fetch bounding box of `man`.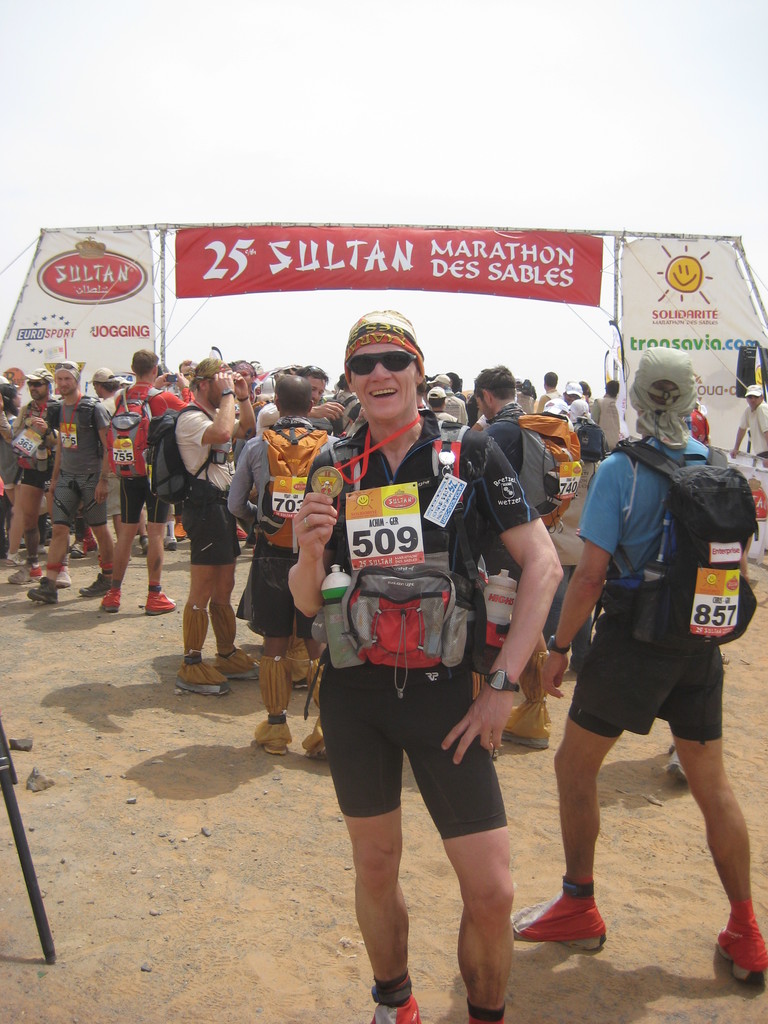
Bbox: {"left": 426, "top": 371, "right": 471, "bottom": 424}.
